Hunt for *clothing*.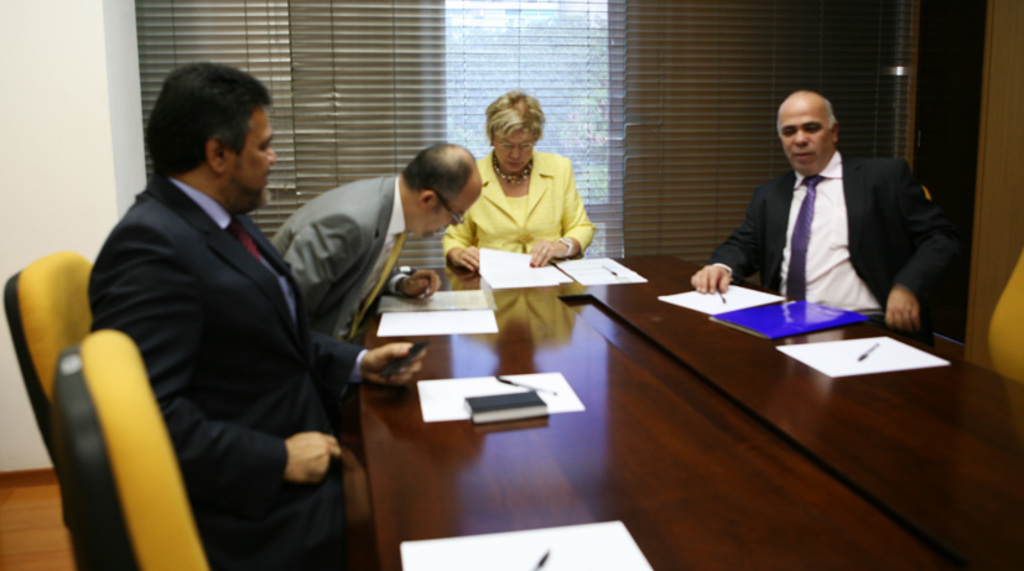
Hunted down at 705, 160, 972, 327.
